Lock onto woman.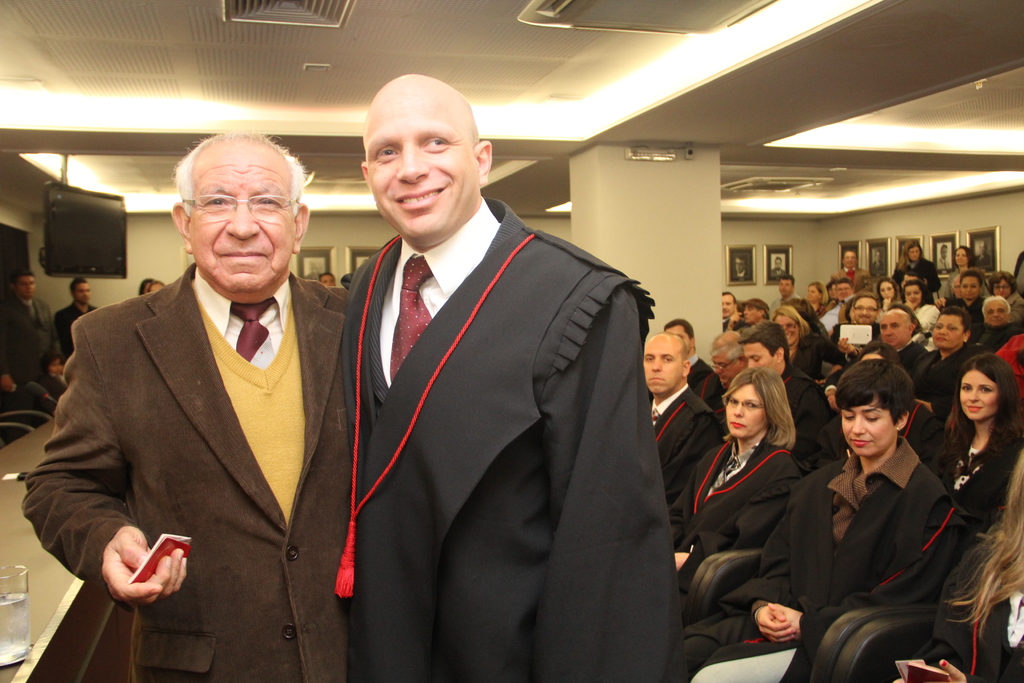
Locked: {"left": 656, "top": 366, "right": 808, "bottom": 611}.
